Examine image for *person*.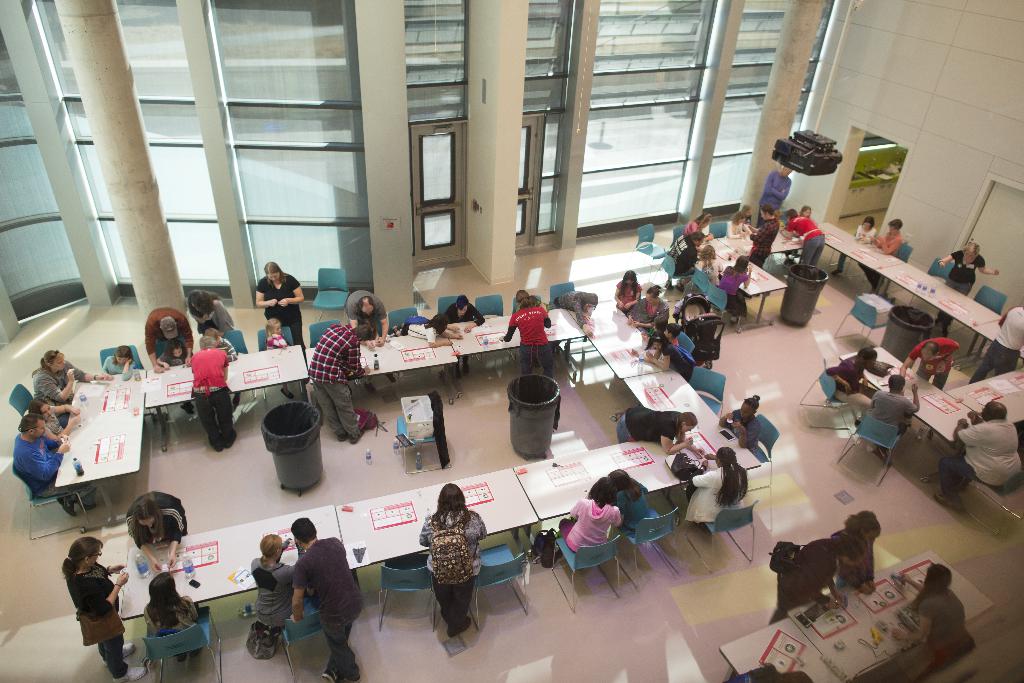
Examination result: Rect(297, 323, 373, 447).
